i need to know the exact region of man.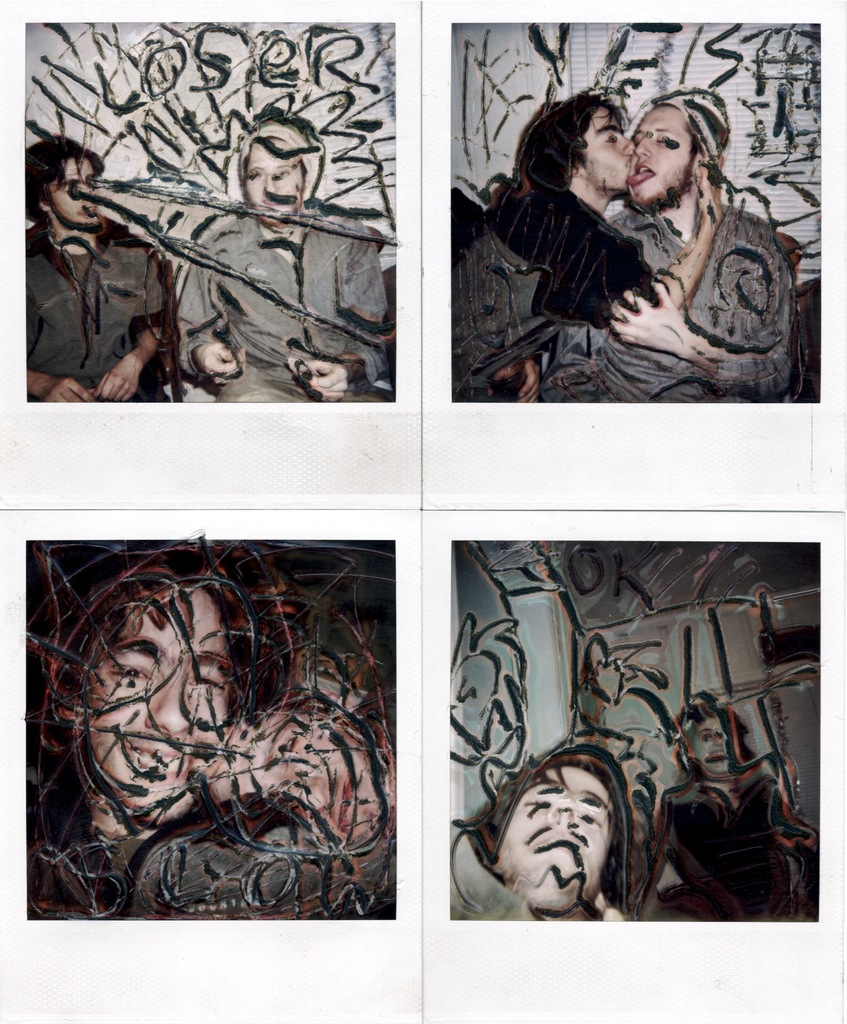
Region: box=[446, 97, 721, 438].
